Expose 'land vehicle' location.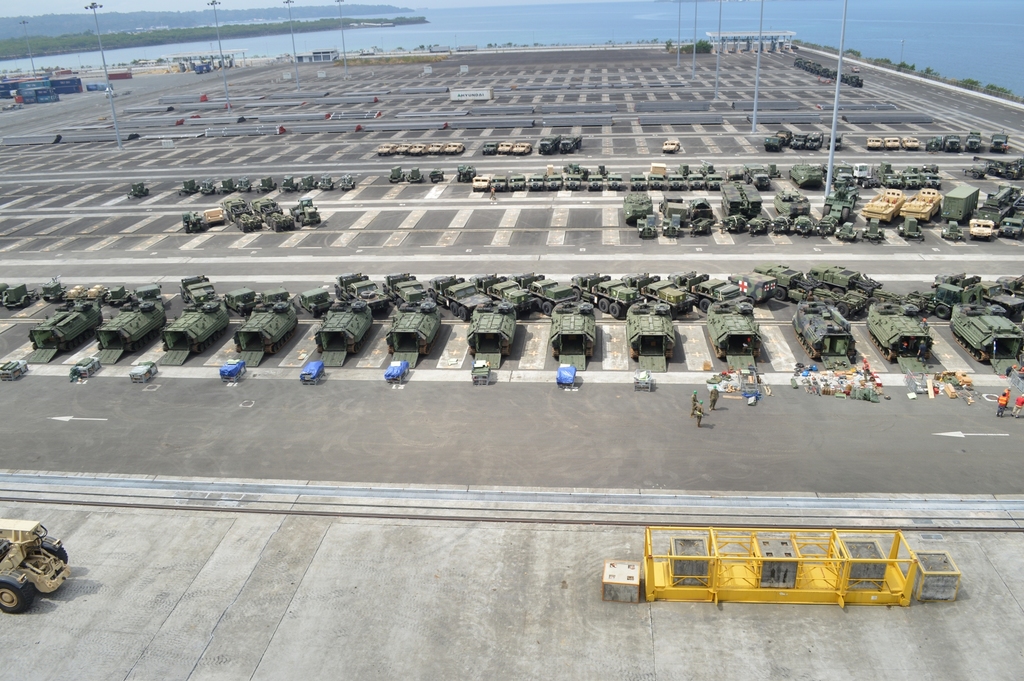
Exposed at {"left": 883, "top": 135, "right": 899, "bottom": 149}.
